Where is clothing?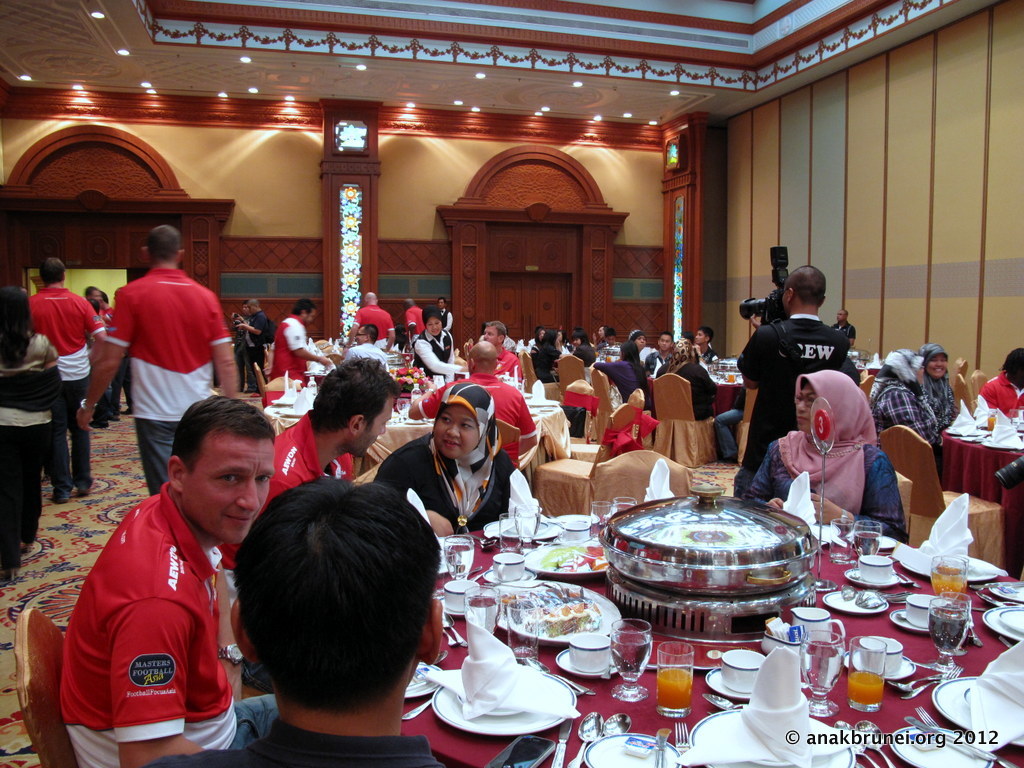
(left=593, top=358, right=654, bottom=401).
